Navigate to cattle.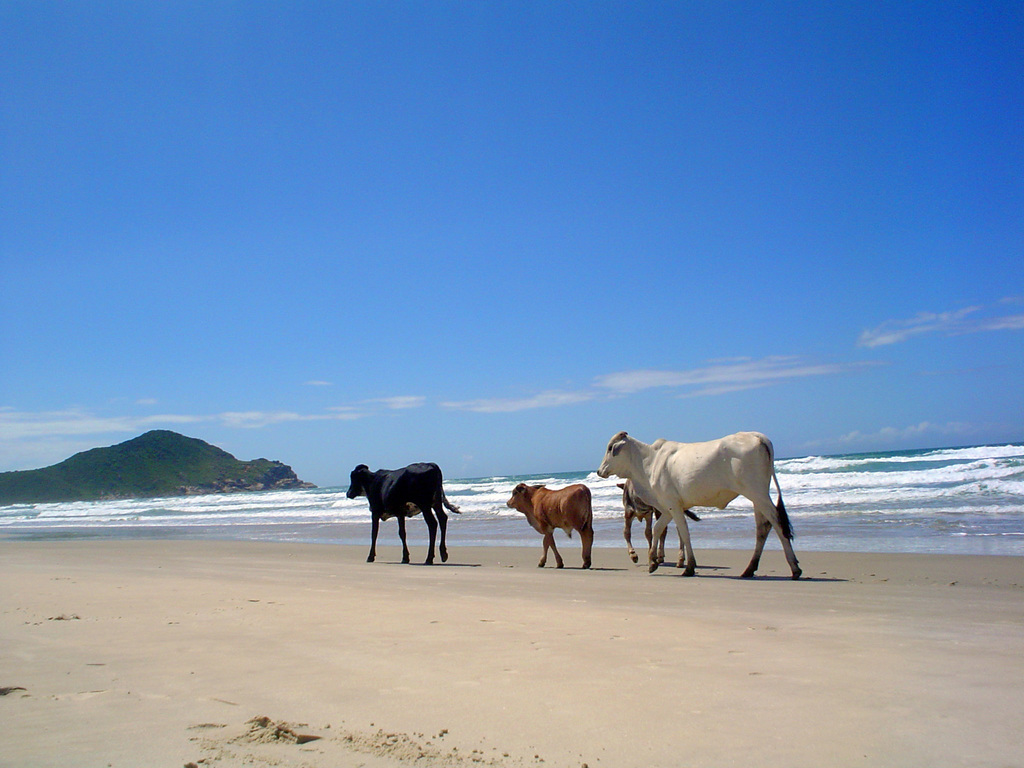
Navigation target: x1=596, y1=431, x2=800, y2=583.
